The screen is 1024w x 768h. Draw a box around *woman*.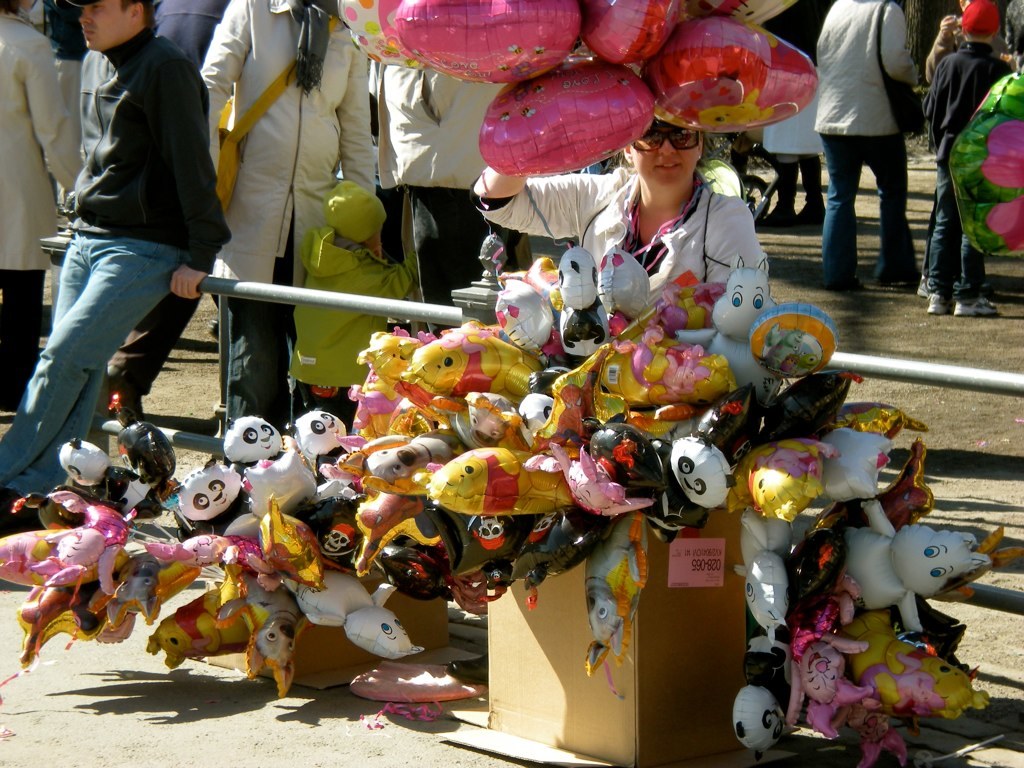
bbox(472, 108, 768, 284).
